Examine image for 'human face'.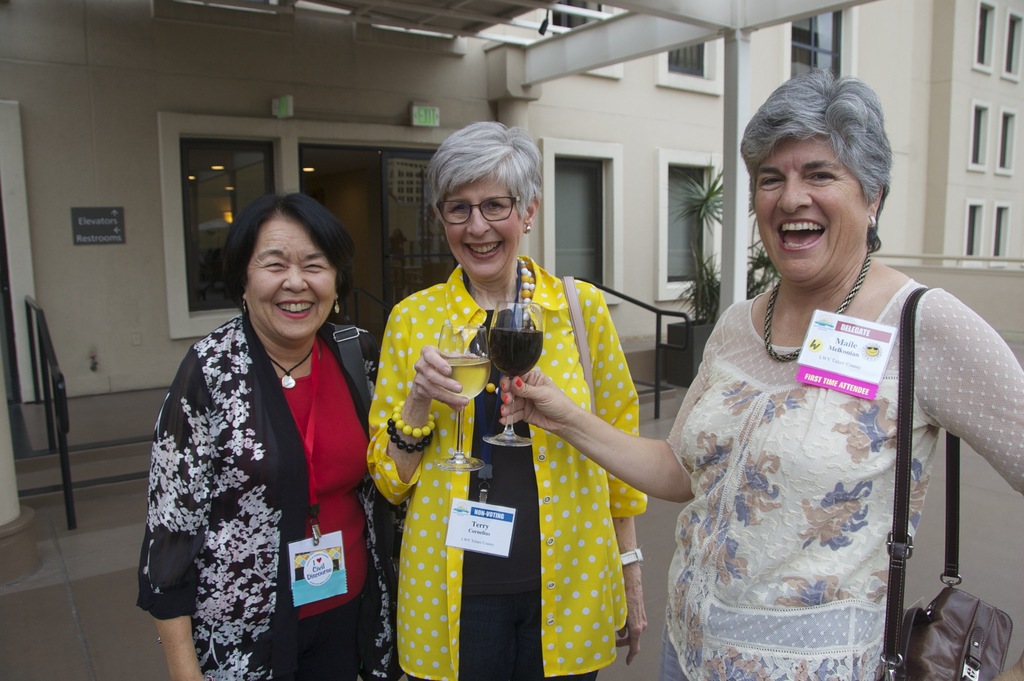
Examination result: box(749, 134, 869, 293).
